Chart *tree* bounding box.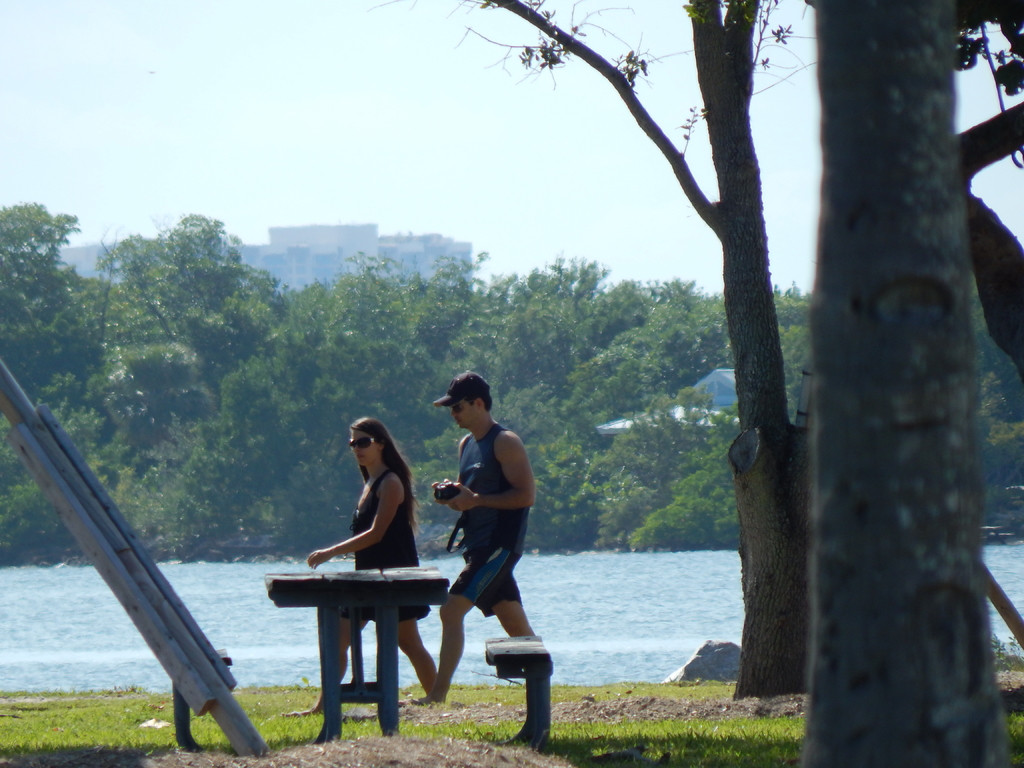
Charted: select_region(445, 0, 800, 700).
